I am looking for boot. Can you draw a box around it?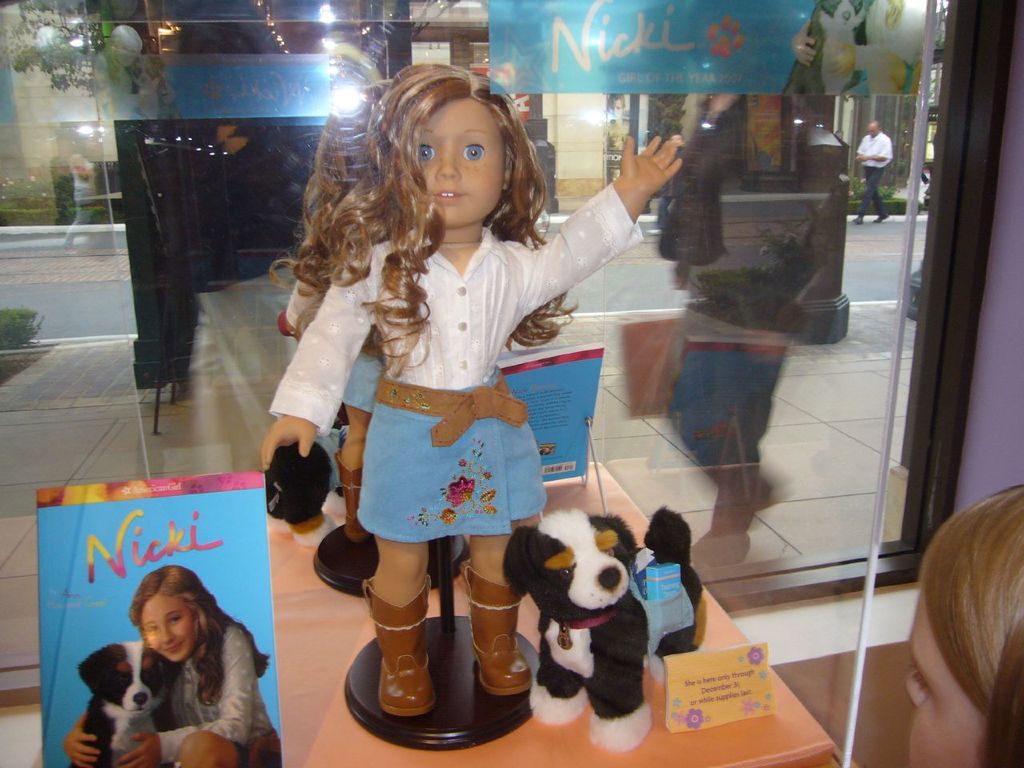
Sure, the bounding box is crop(462, 569, 535, 699).
